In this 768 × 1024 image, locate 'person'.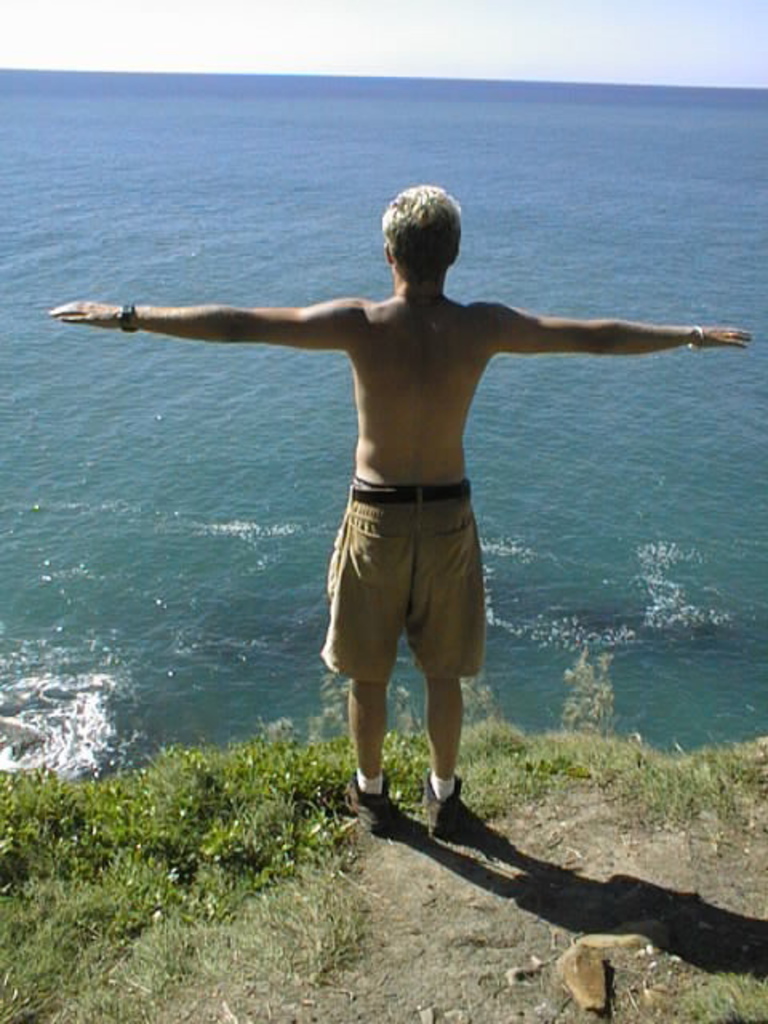
Bounding box: (53, 187, 752, 827).
